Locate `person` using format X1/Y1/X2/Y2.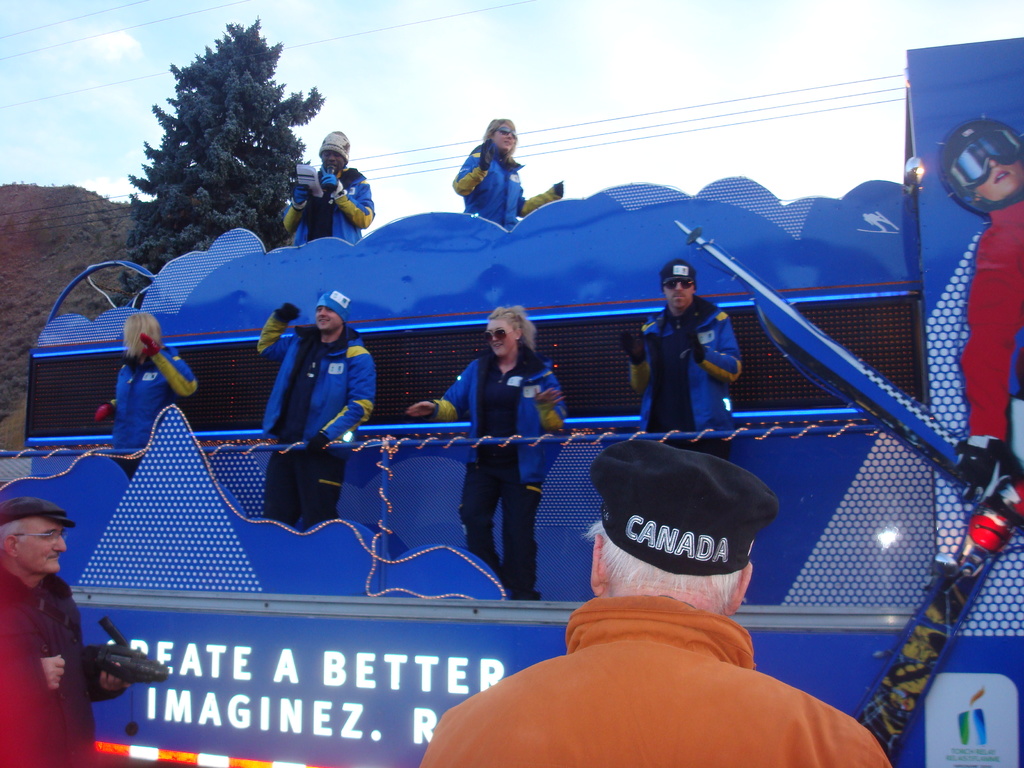
620/257/744/461.
